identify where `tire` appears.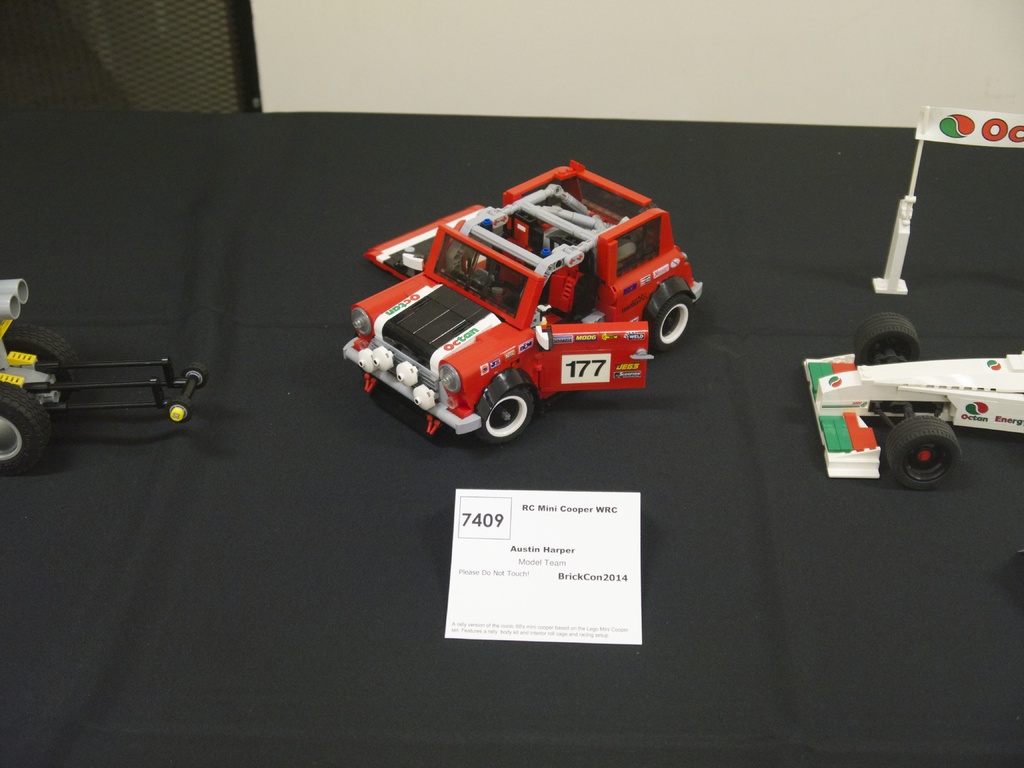
Appears at box(650, 292, 693, 351).
